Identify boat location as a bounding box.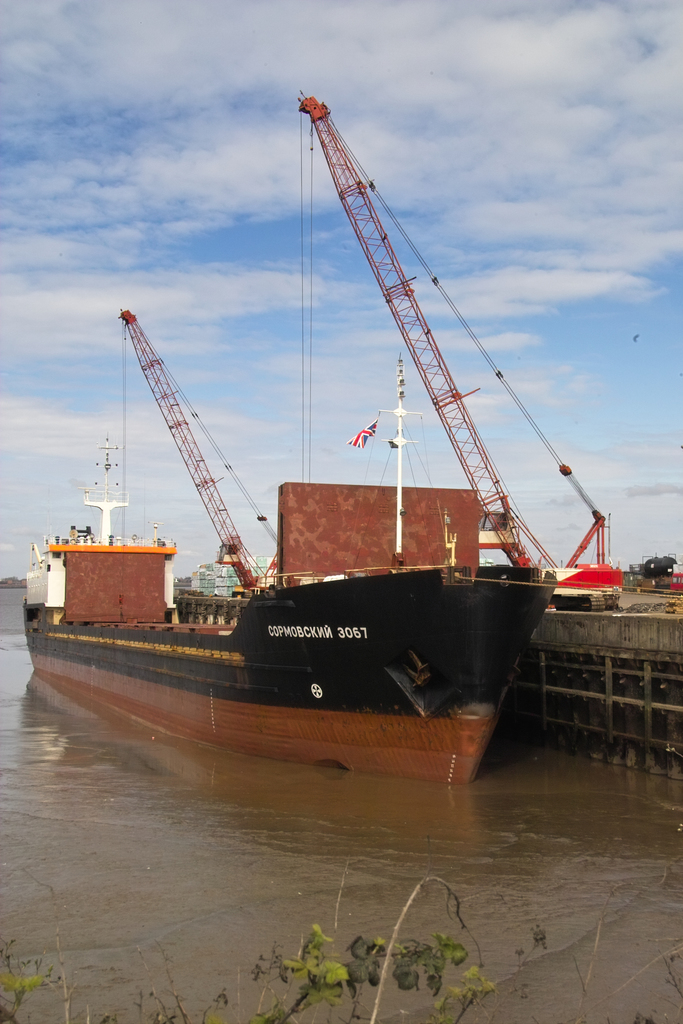
49/467/562/780.
